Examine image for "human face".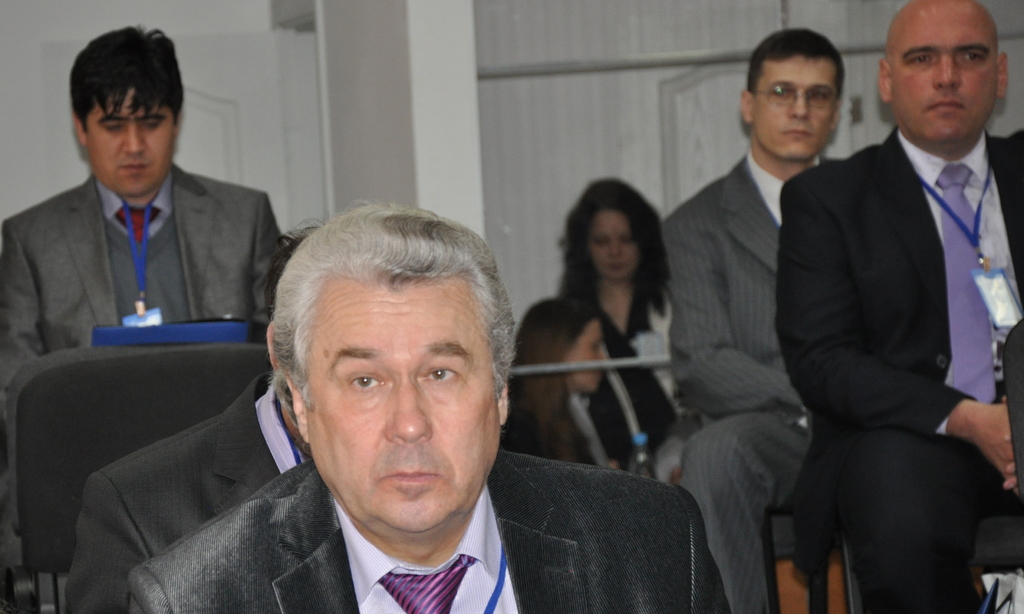
Examination result: detection(86, 81, 177, 190).
